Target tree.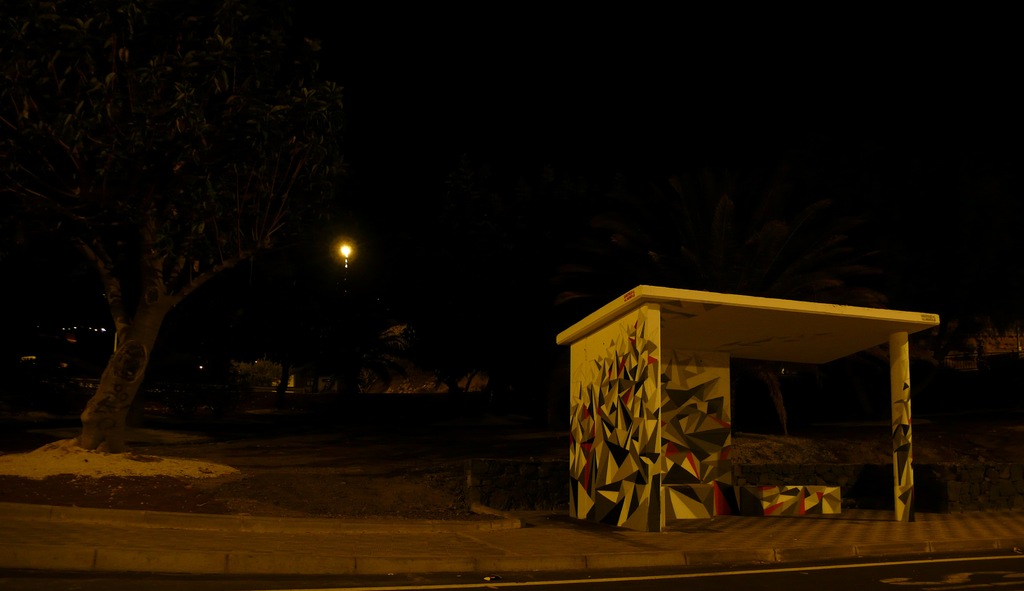
Target region: pyautogui.locateOnScreen(24, 0, 352, 444).
